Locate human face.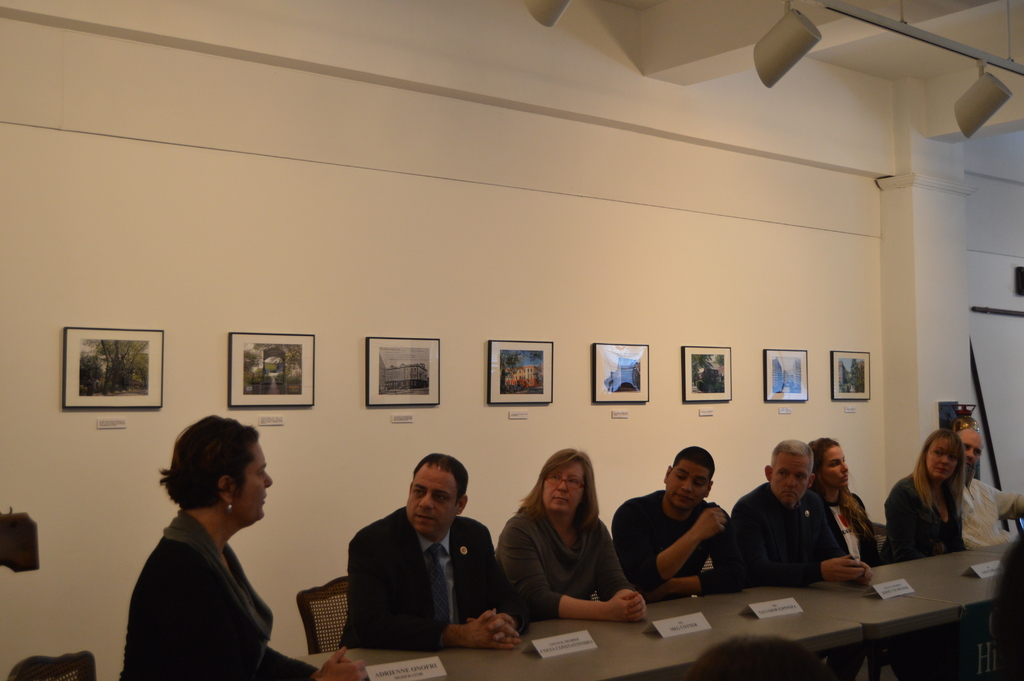
Bounding box: locate(236, 440, 273, 523).
